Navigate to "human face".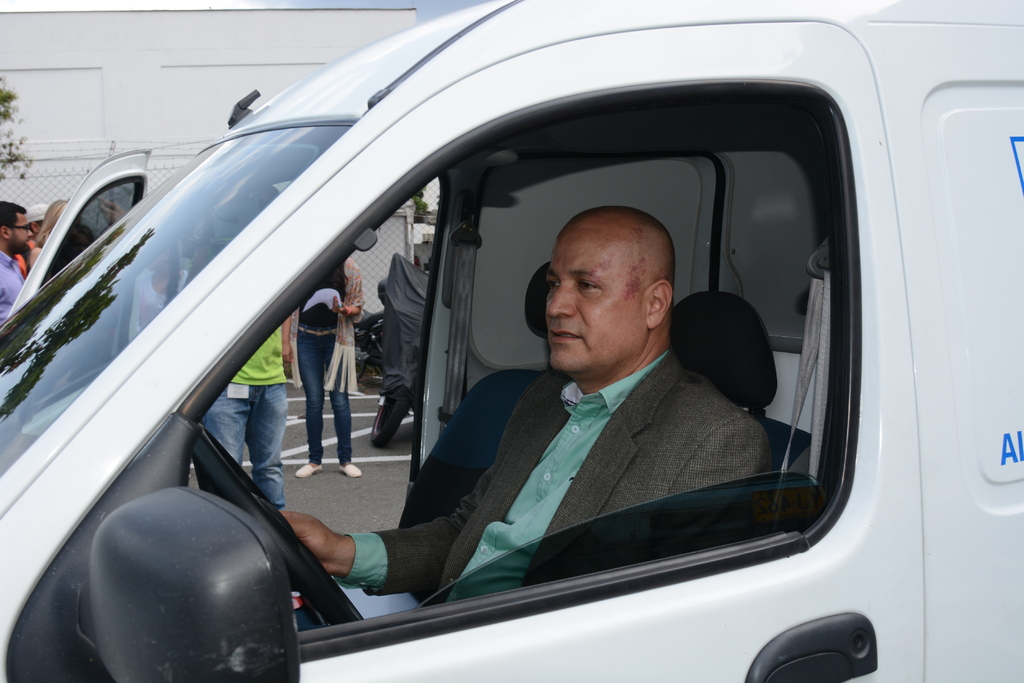
Navigation target: [544,229,643,373].
